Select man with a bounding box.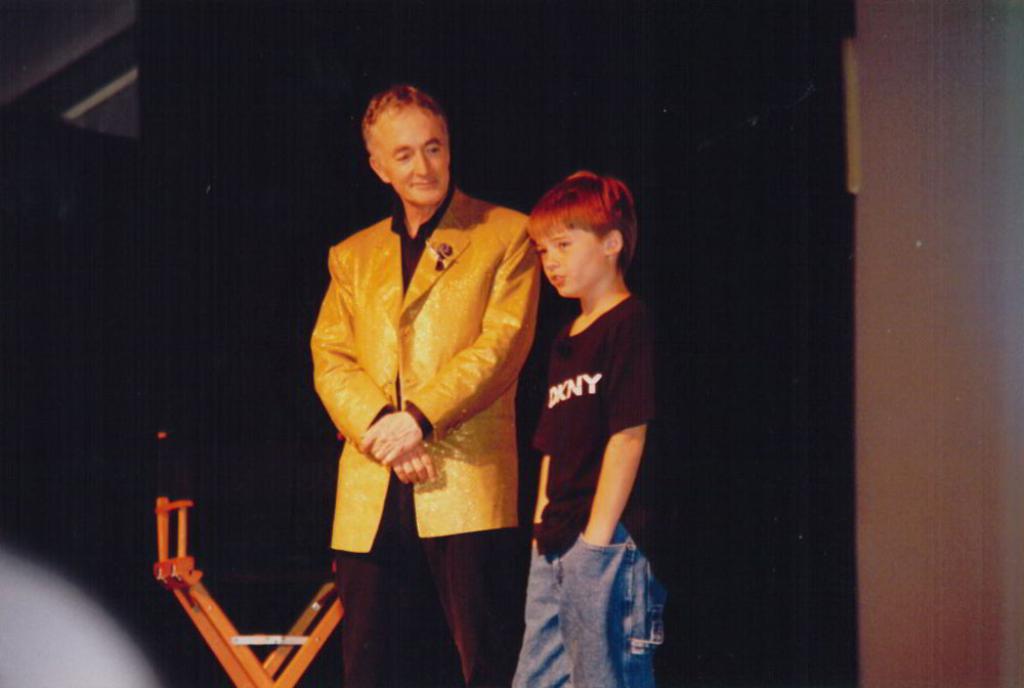
298/89/546/668.
